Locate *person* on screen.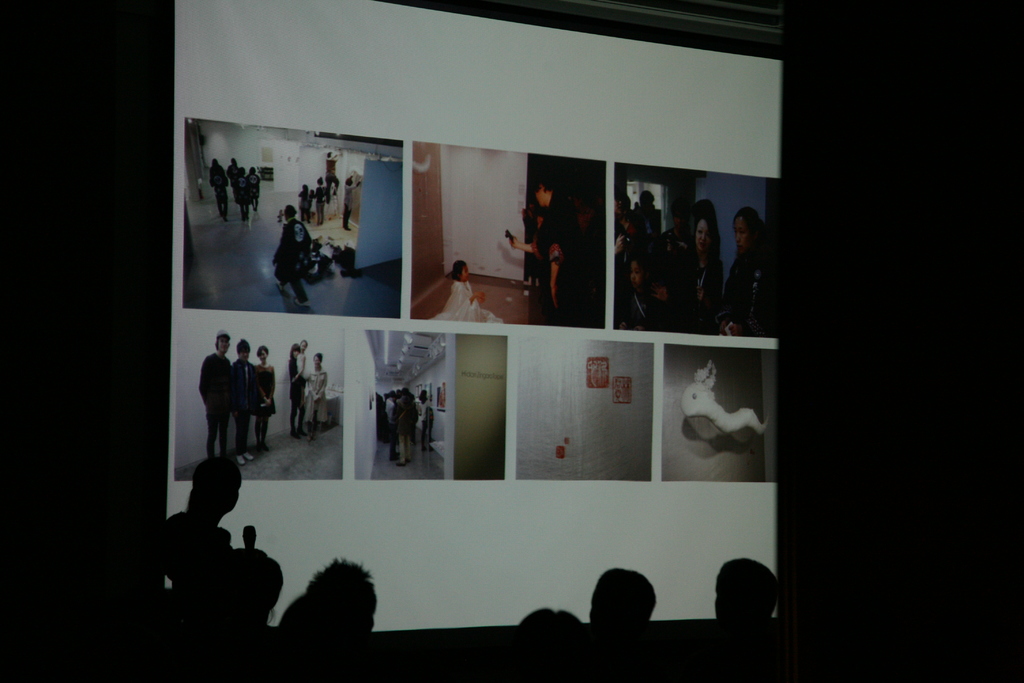
On screen at detection(620, 249, 655, 327).
